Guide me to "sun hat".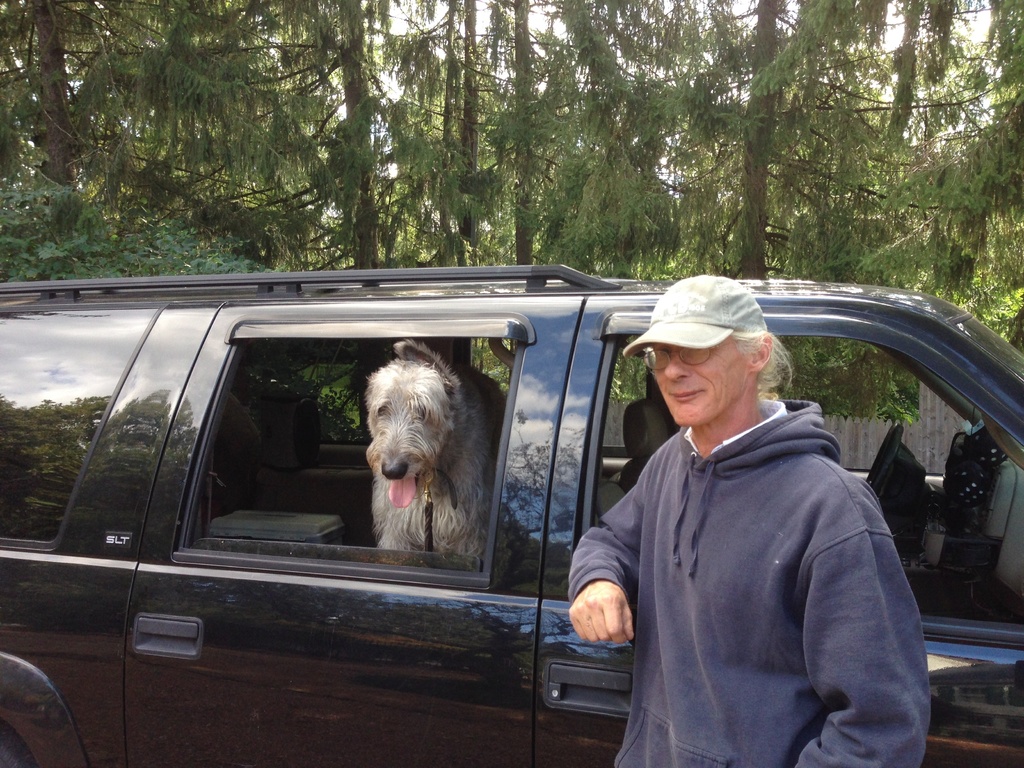
Guidance: (left=619, top=274, right=771, bottom=358).
